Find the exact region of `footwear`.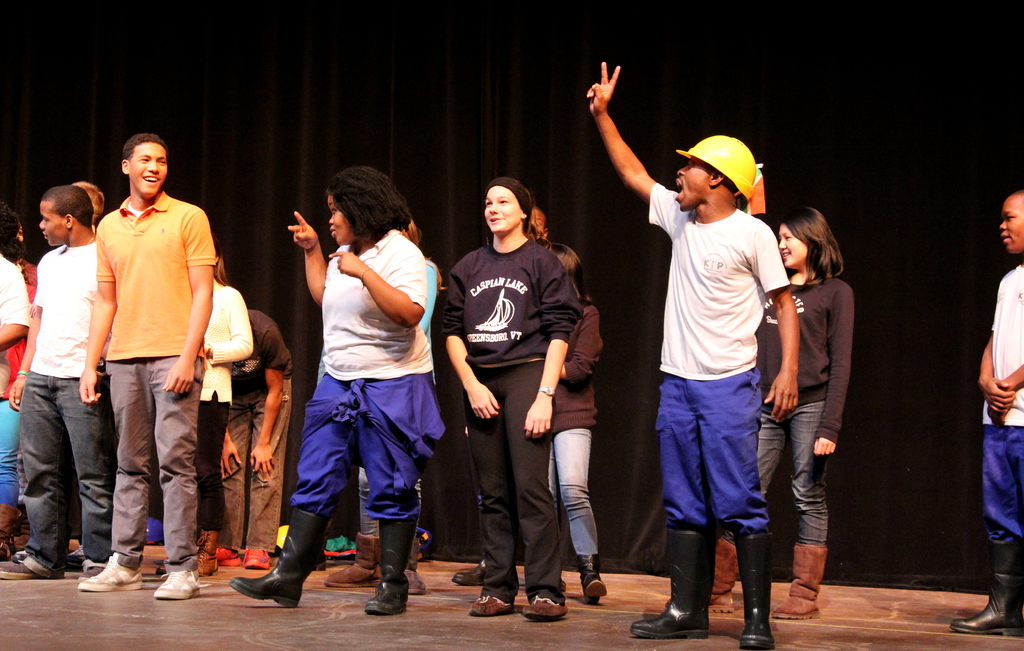
Exact region: [321, 533, 390, 583].
